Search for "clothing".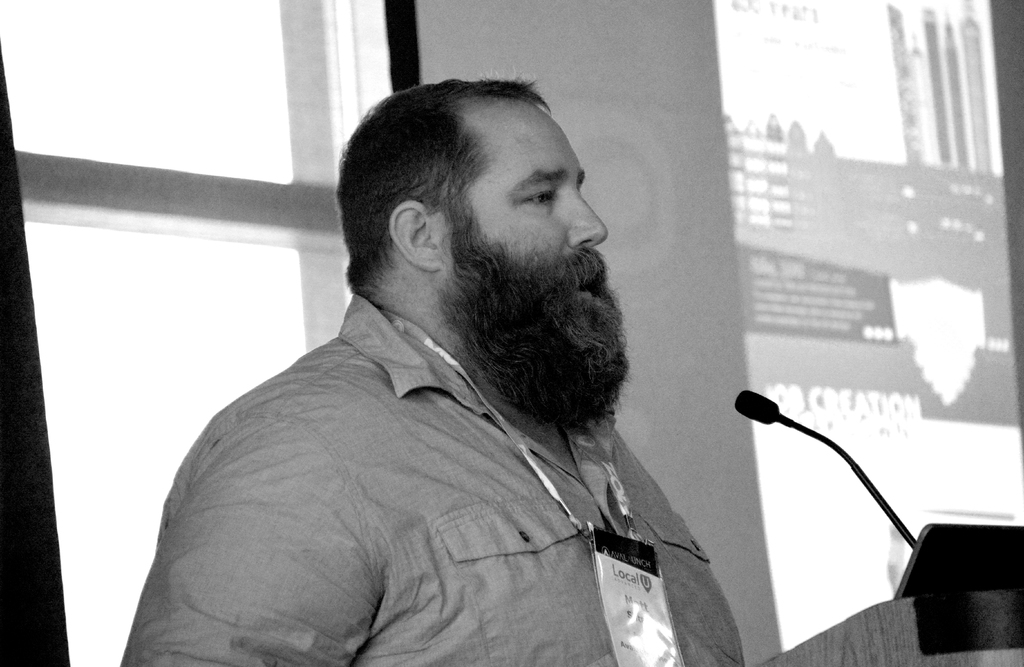
Found at {"x1": 124, "y1": 250, "x2": 736, "y2": 659}.
